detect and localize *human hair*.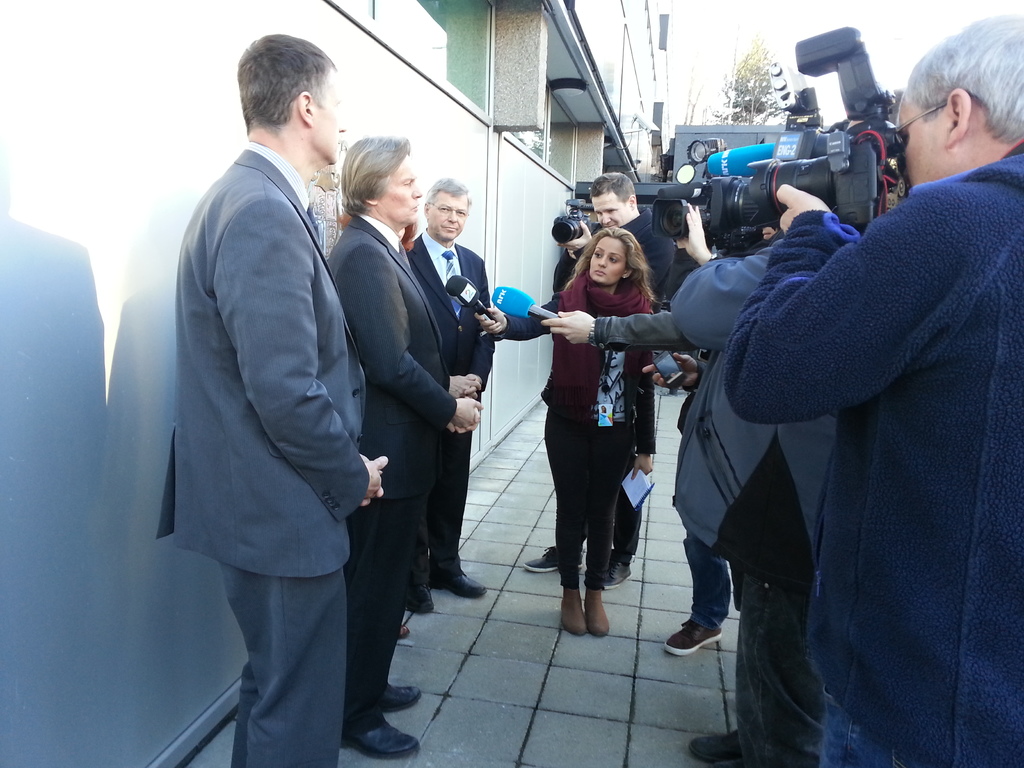
Localized at [337, 135, 416, 228].
